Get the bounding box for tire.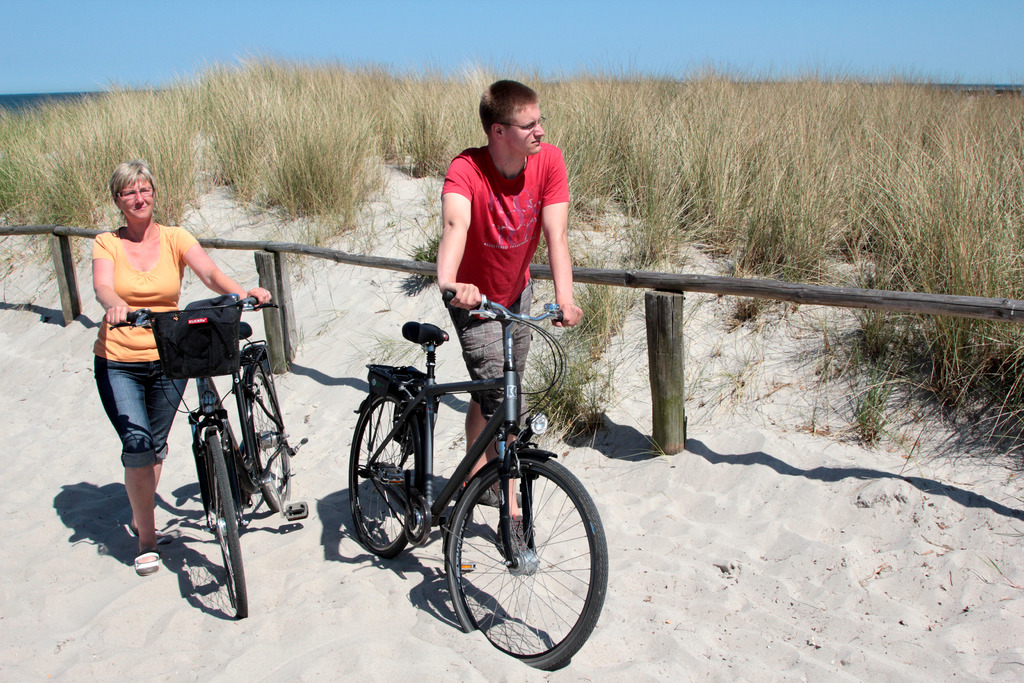
region(433, 441, 597, 668).
